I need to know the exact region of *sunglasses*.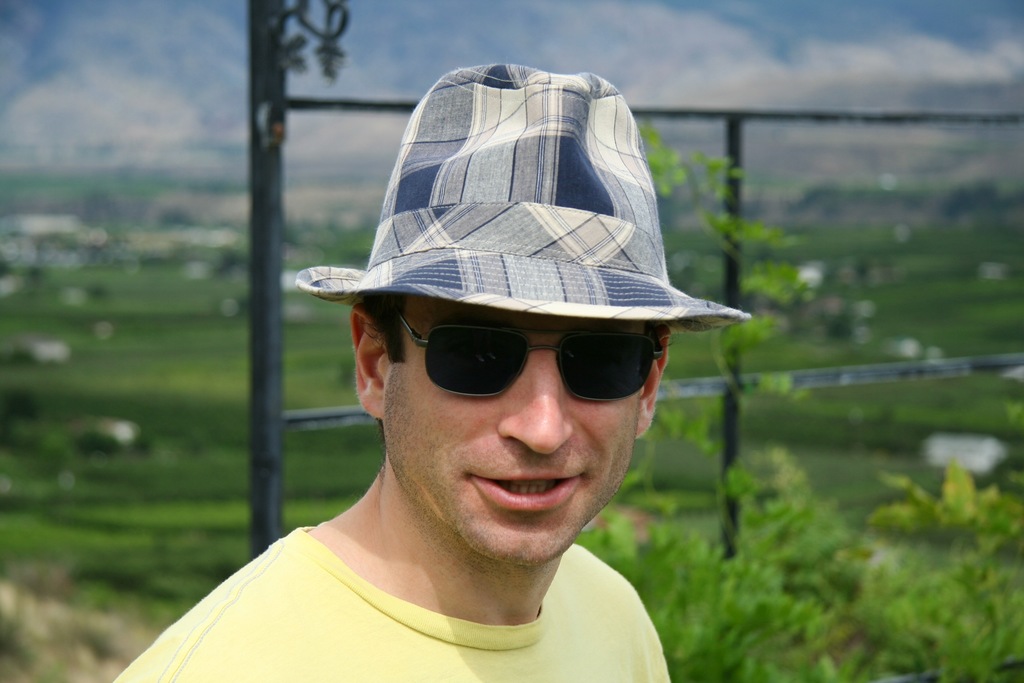
Region: (389, 304, 659, 403).
